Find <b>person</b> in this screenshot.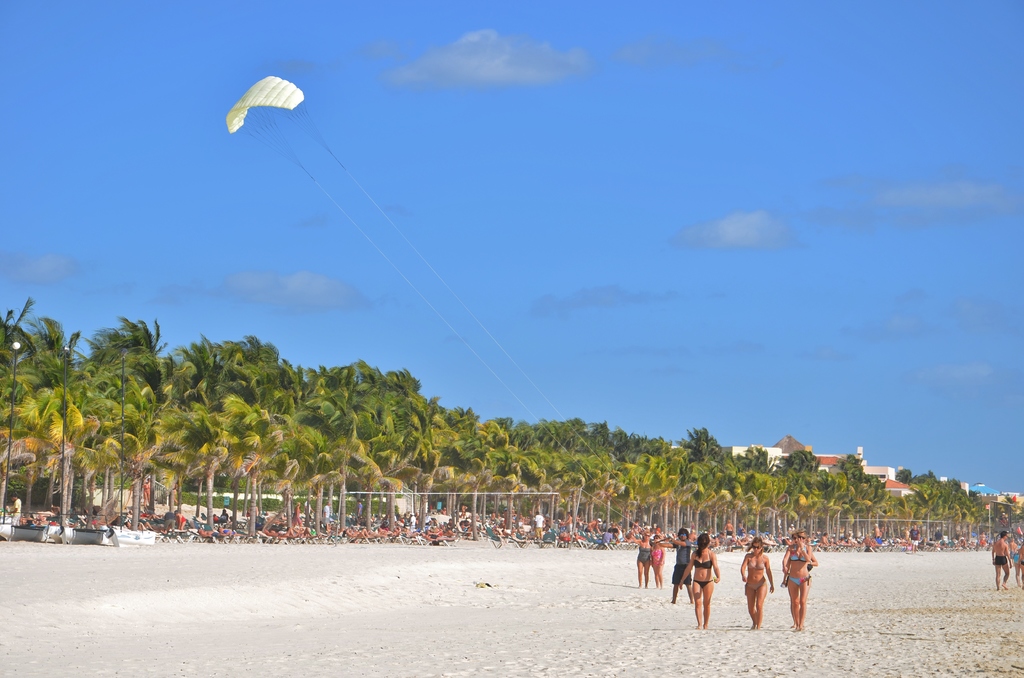
The bounding box for <b>person</b> is [left=532, top=511, right=545, bottom=548].
